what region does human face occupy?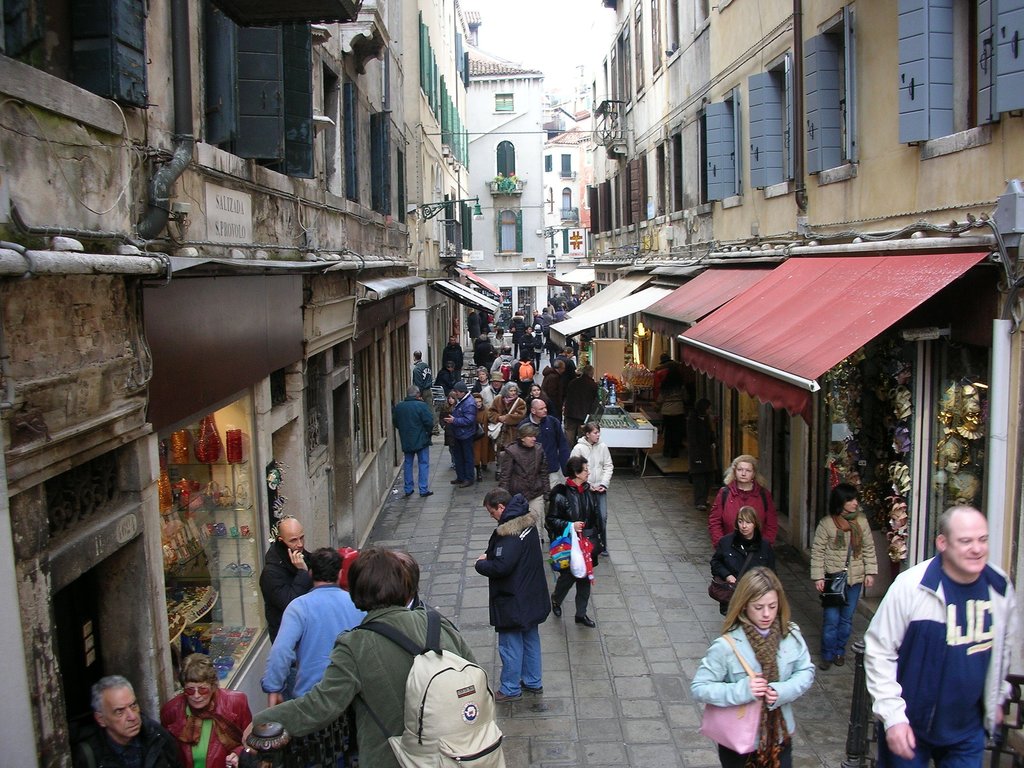
detection(746, 591, 778, 628).
